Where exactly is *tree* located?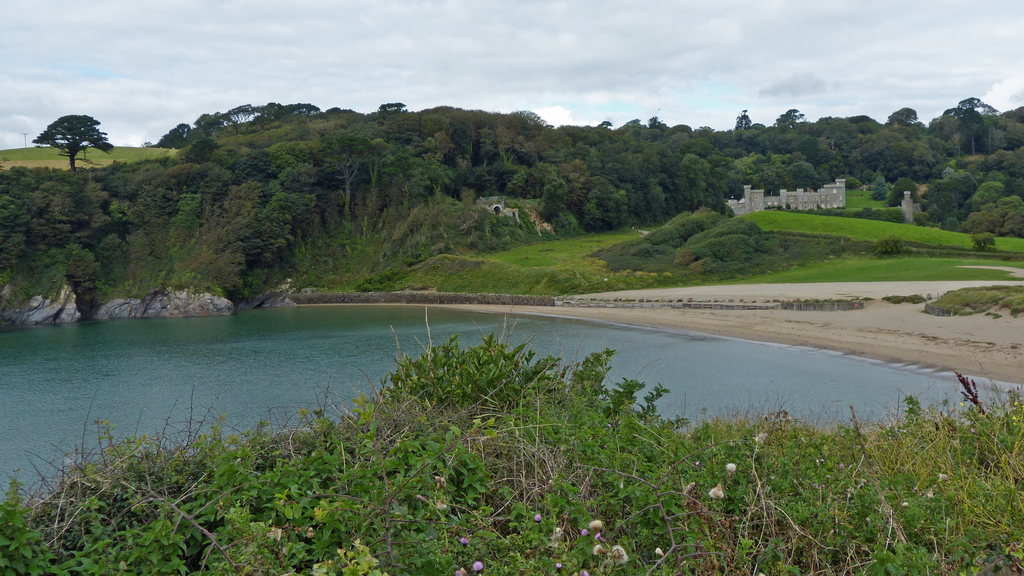
Its bounding box is 269,106,319,121.
